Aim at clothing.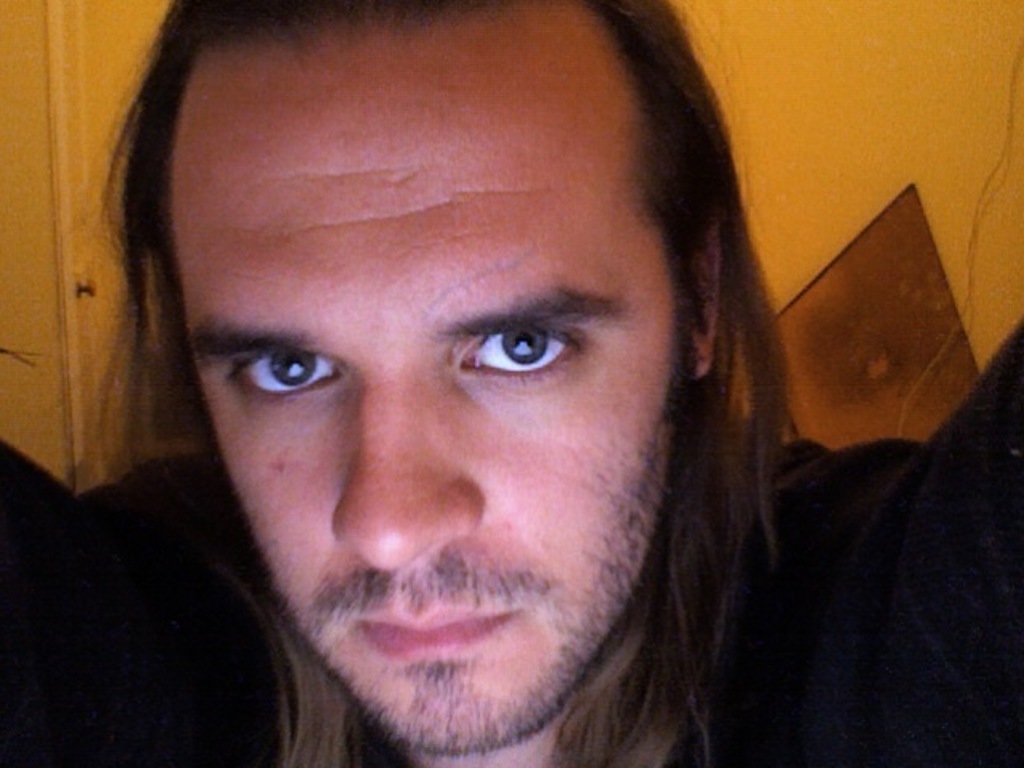
Aimed at box=[0, 320, 1022, 766].
